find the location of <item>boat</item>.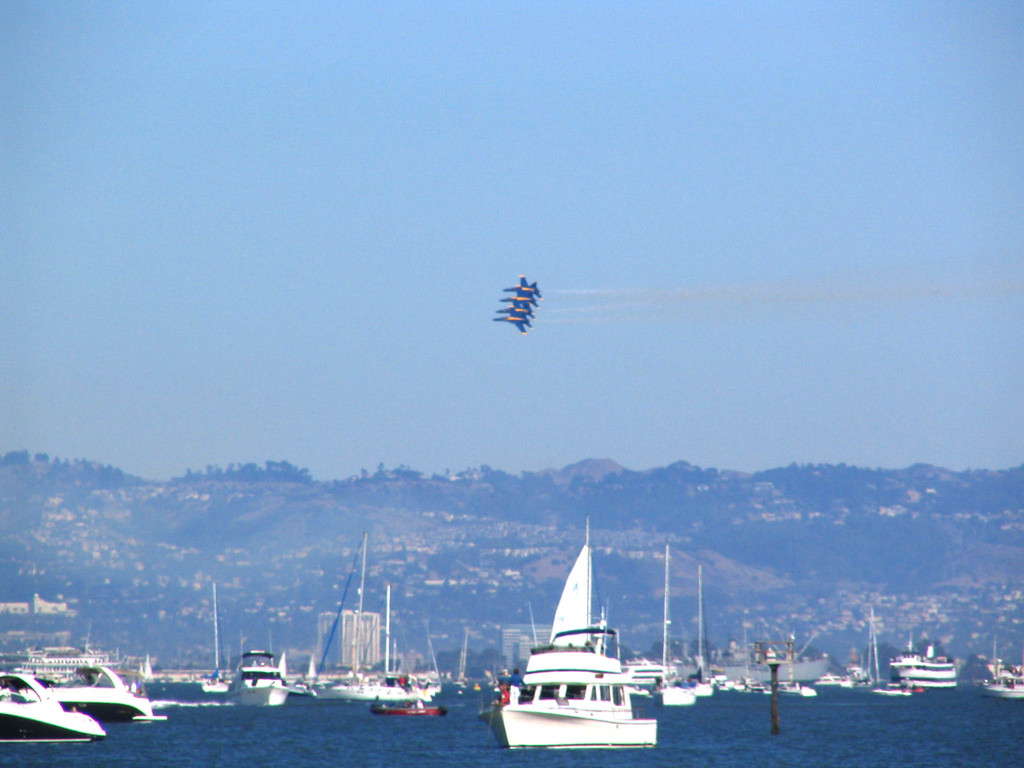
Location: {"x1": 222, "y1": 645, "x2": 293, "y2": 712}.
